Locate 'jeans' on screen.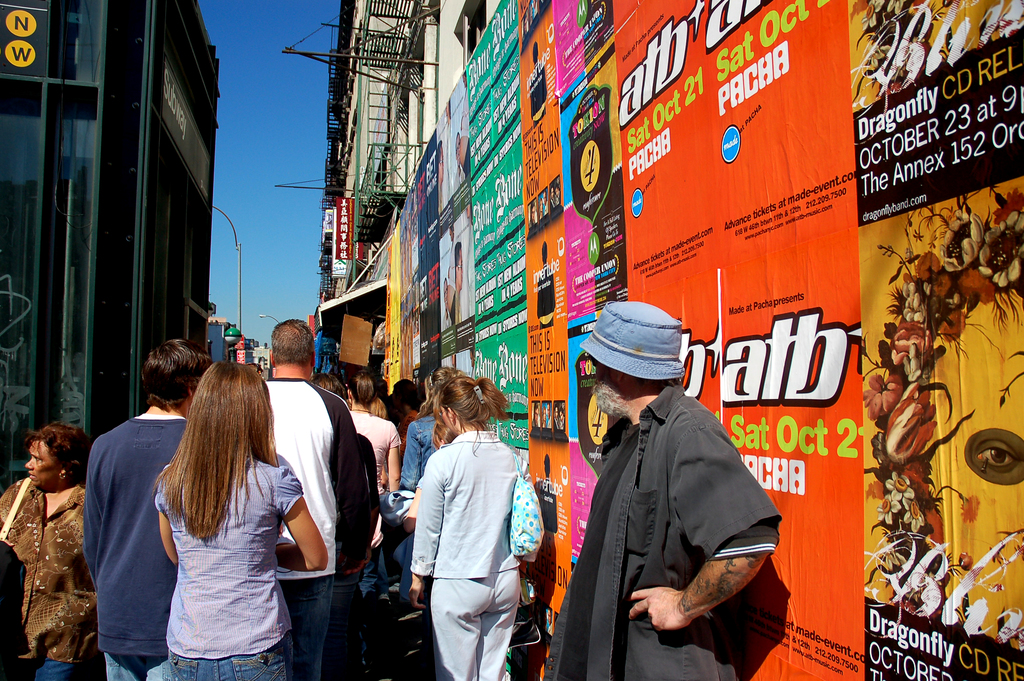
On screen at (left=358, top=544, right=383, bottom=663).
